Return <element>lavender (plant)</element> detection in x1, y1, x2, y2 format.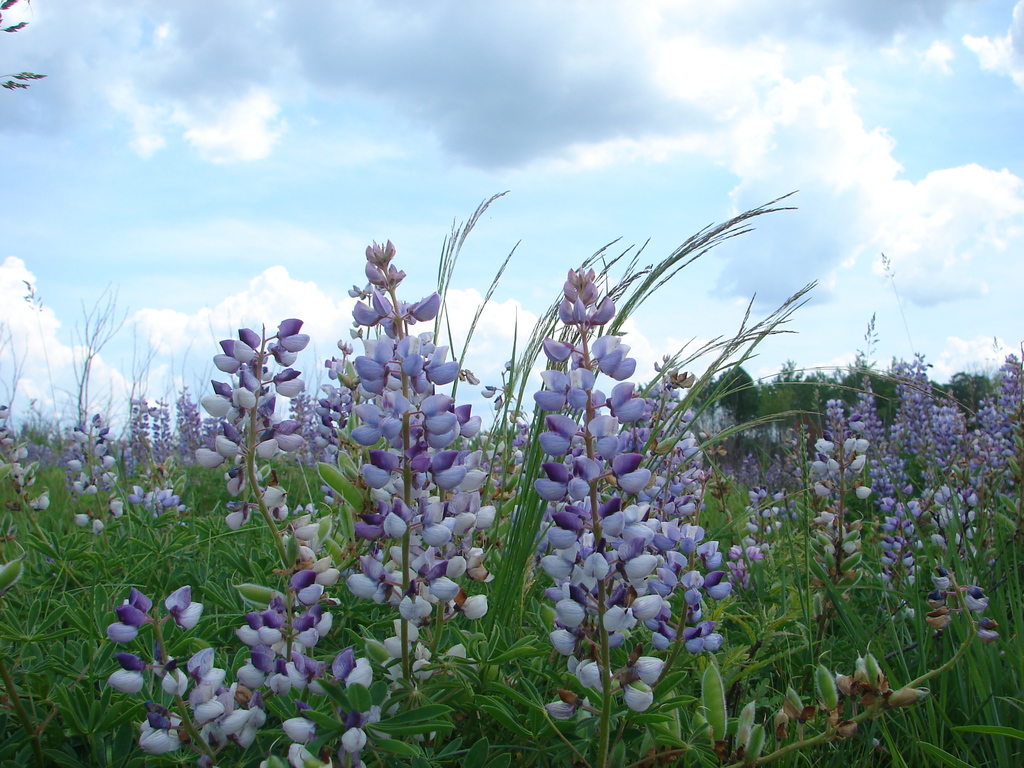
224, 515, 351, 695.
